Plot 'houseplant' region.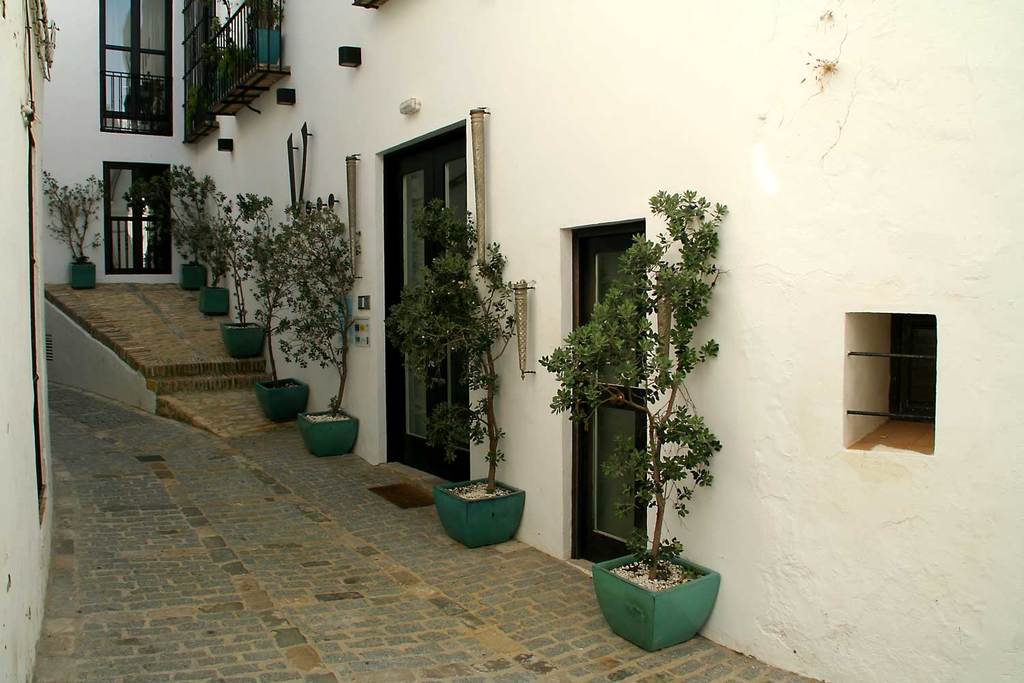
Plotted at select_region(205, 183, 264, 366).
